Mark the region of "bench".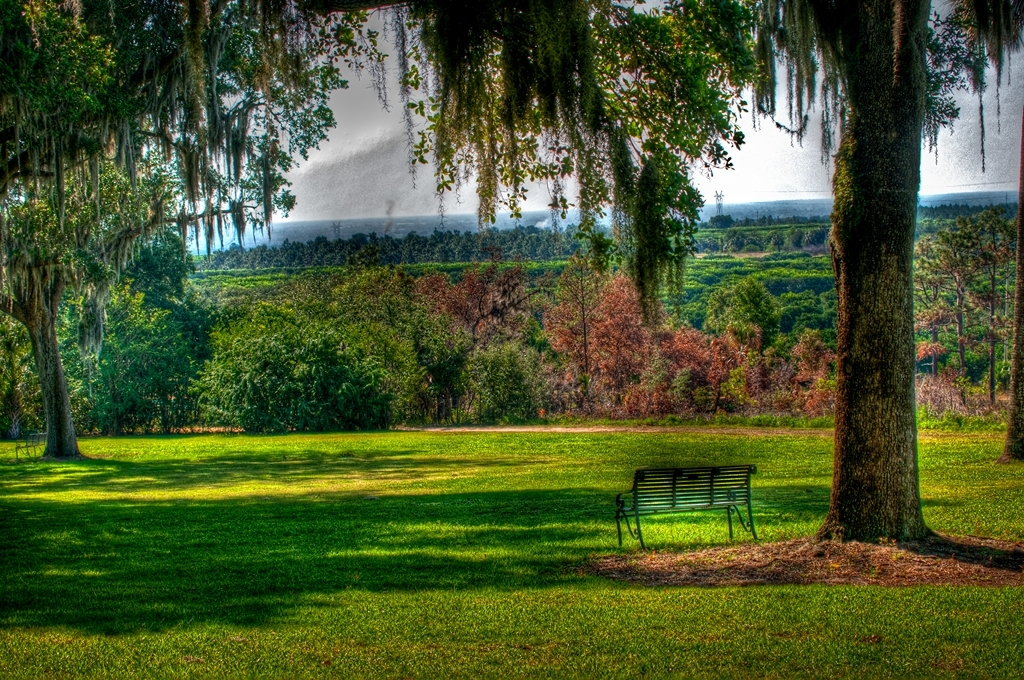
Region: (624,462,782,545).
